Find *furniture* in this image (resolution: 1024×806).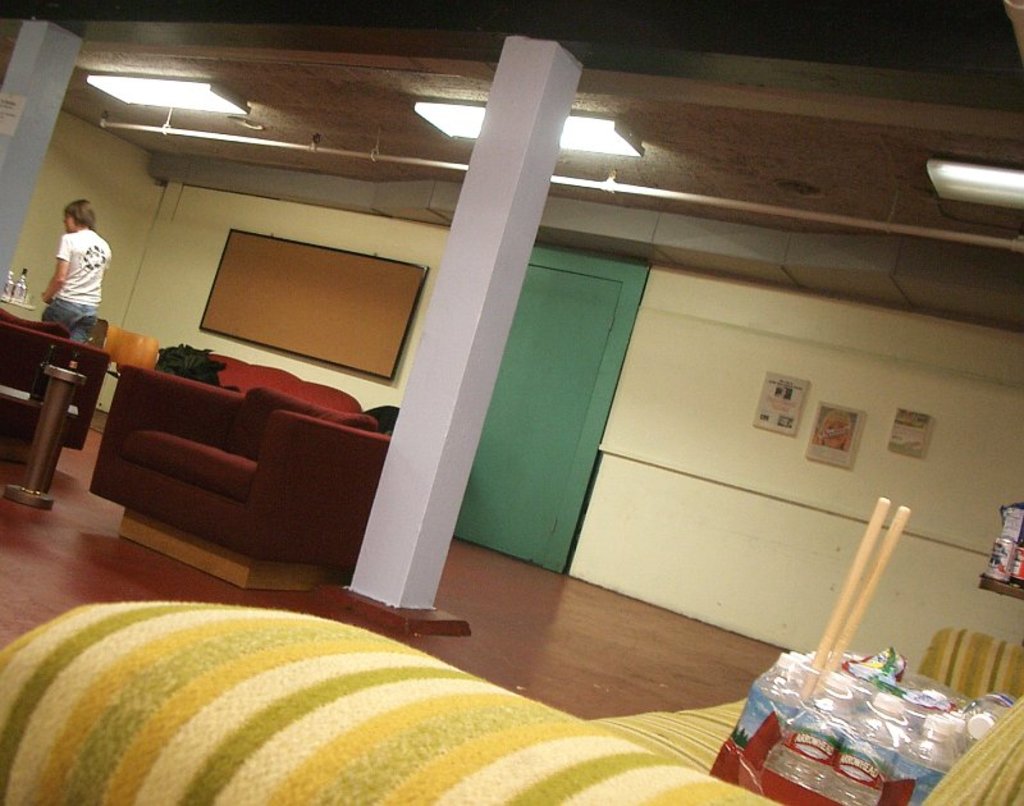
(x1=0, y1=601, x2=1023, y2=805).
